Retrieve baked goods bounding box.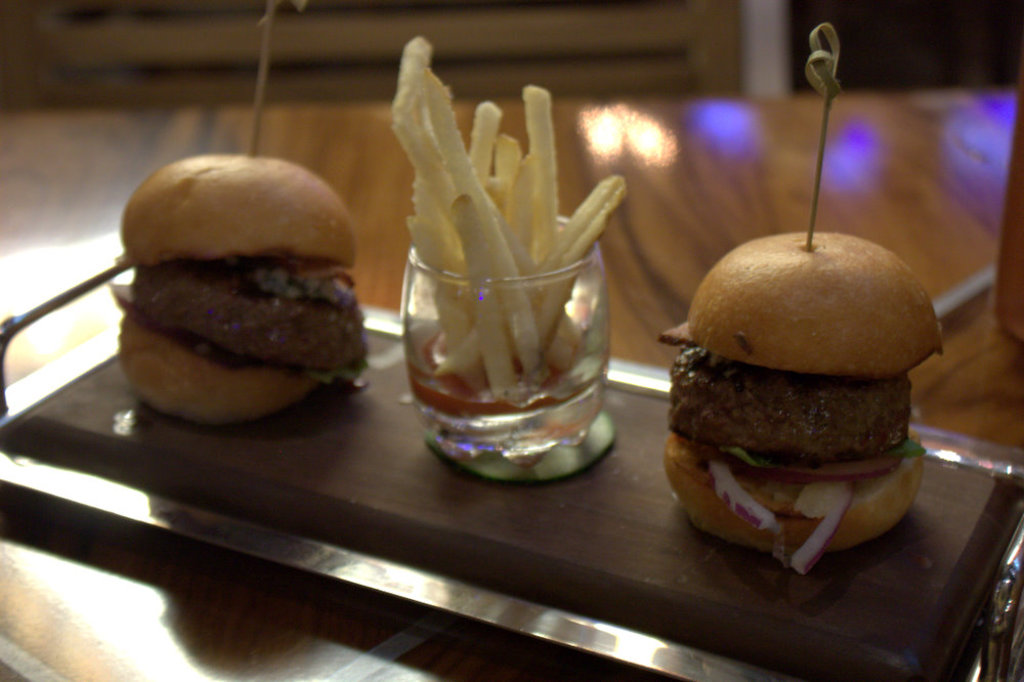
Bounding box: BBox(111, 295, 315, 435).
